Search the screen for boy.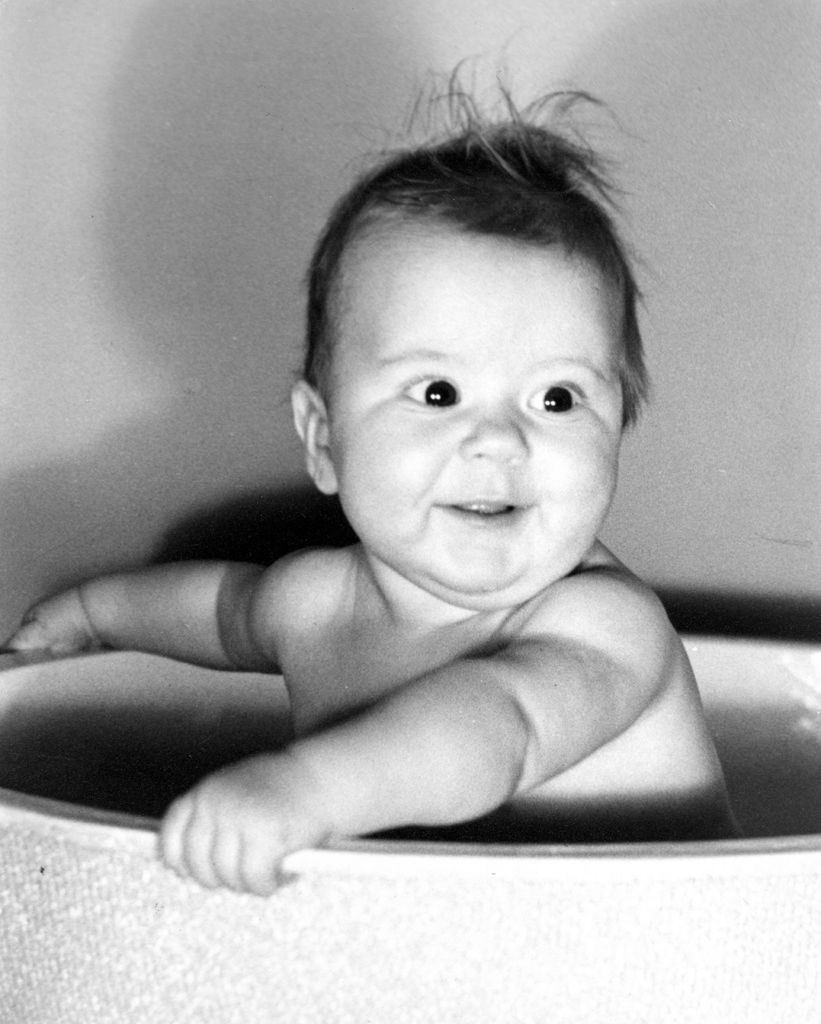
Found at x1=1, y1=27, x2=749, y2=888.
